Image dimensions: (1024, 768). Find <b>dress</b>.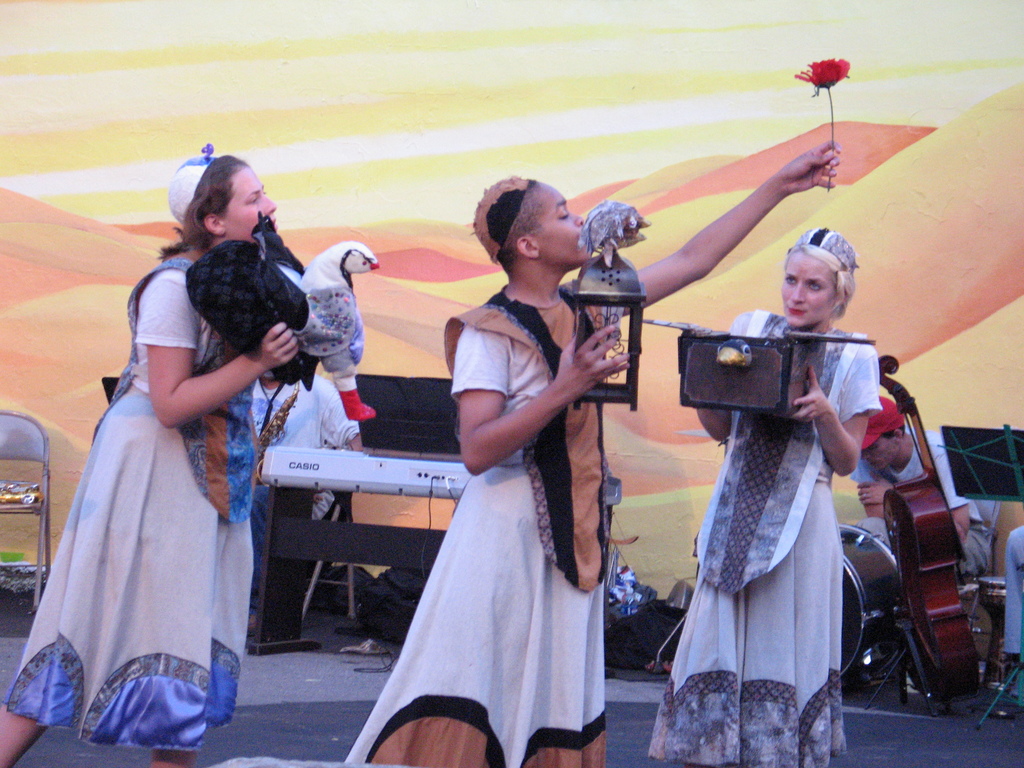
x1=348 y1=282 x2=619 y2=767.
